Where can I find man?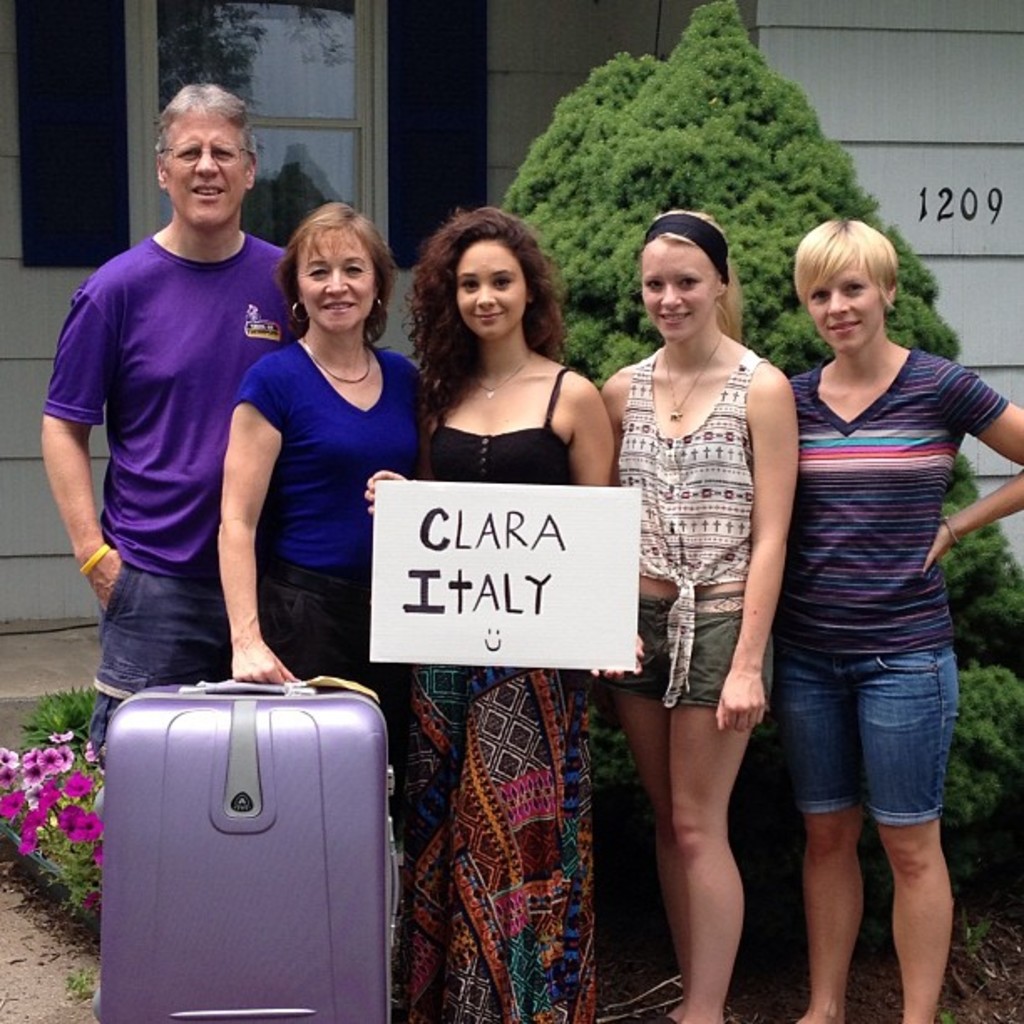
You can find it at select_region(33, 77, 294, 750).
